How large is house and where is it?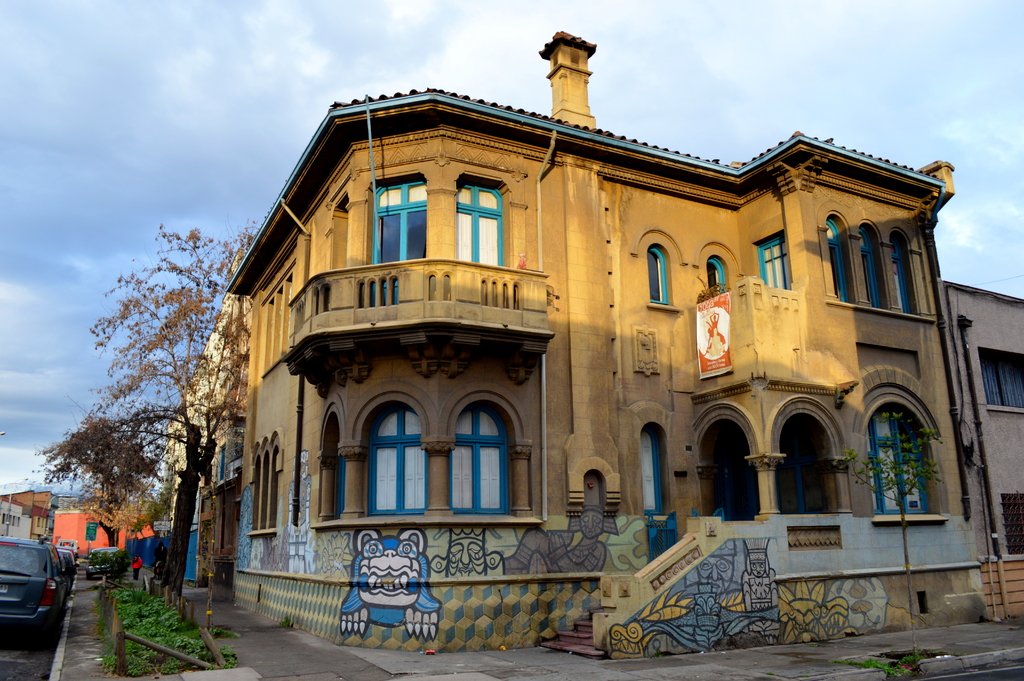
Bounding box: 0:487:54:538.
